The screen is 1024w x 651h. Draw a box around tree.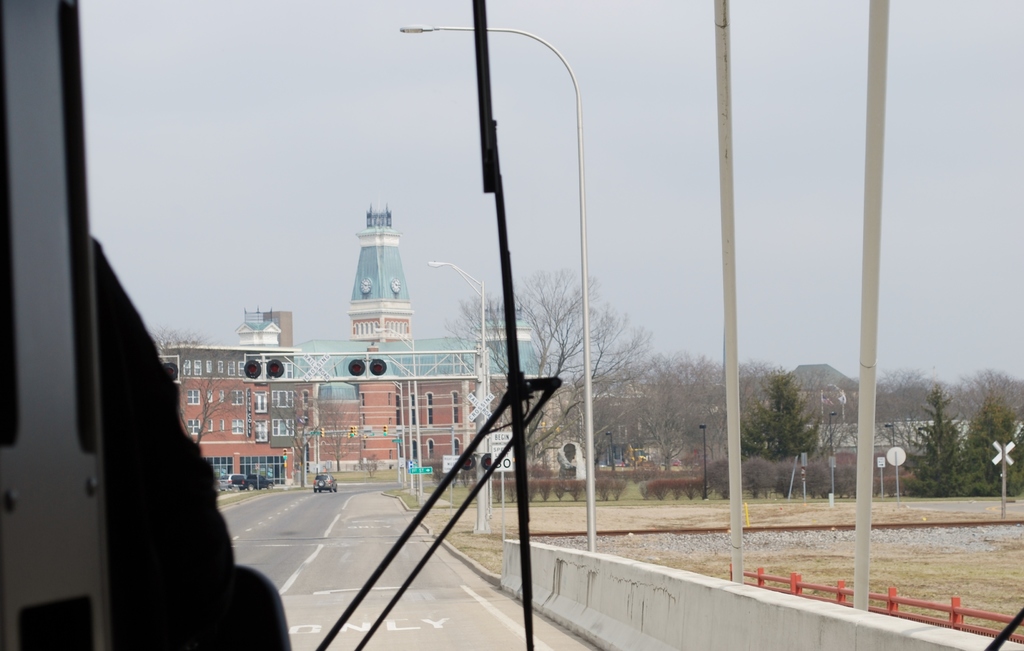
detection(732, 371, 821, 469).
